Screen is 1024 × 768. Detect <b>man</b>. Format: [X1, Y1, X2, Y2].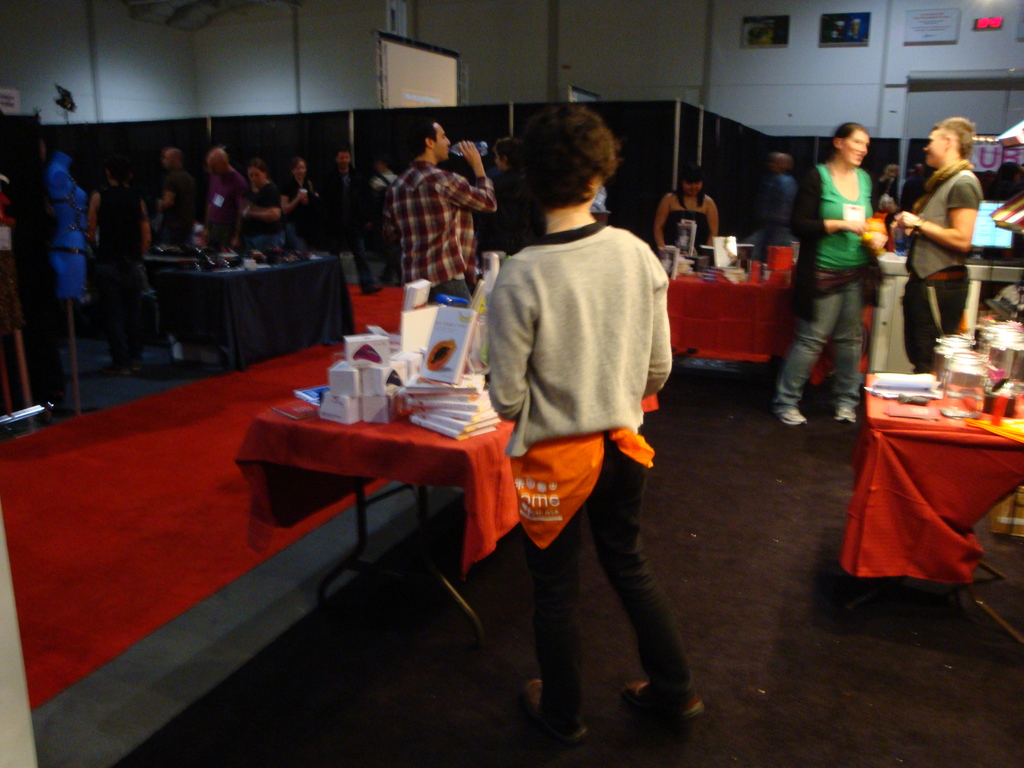
[893, 116, 979, 388].
